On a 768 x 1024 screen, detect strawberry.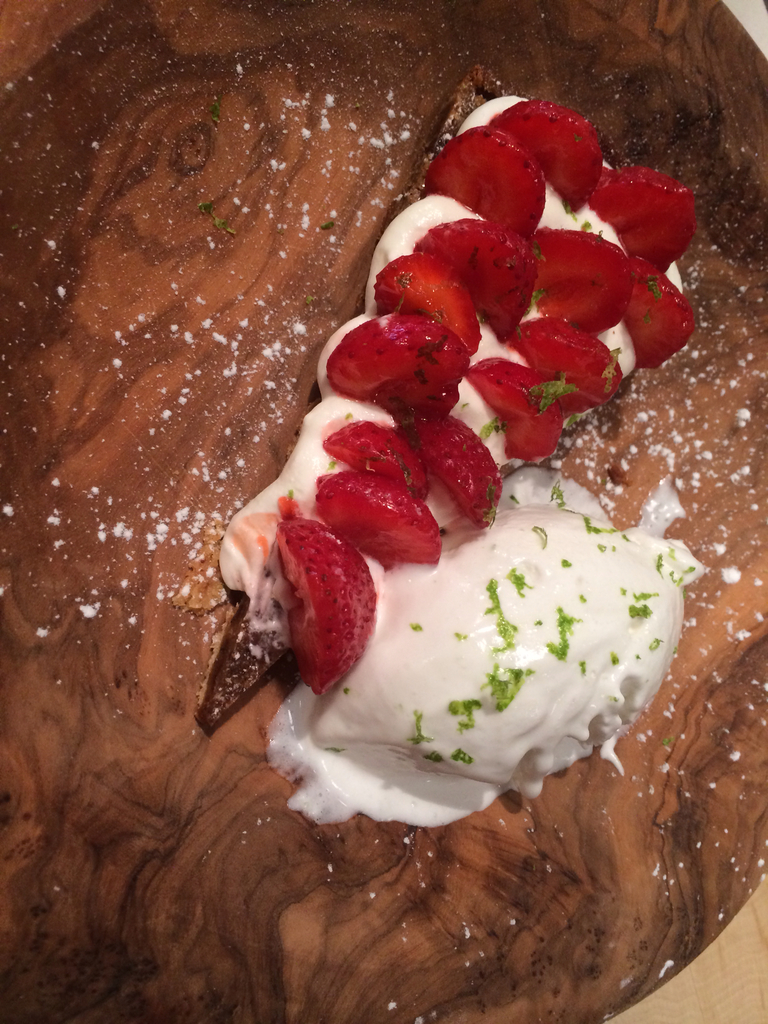
x1=520, y1=228, x2=657, y2=337.
